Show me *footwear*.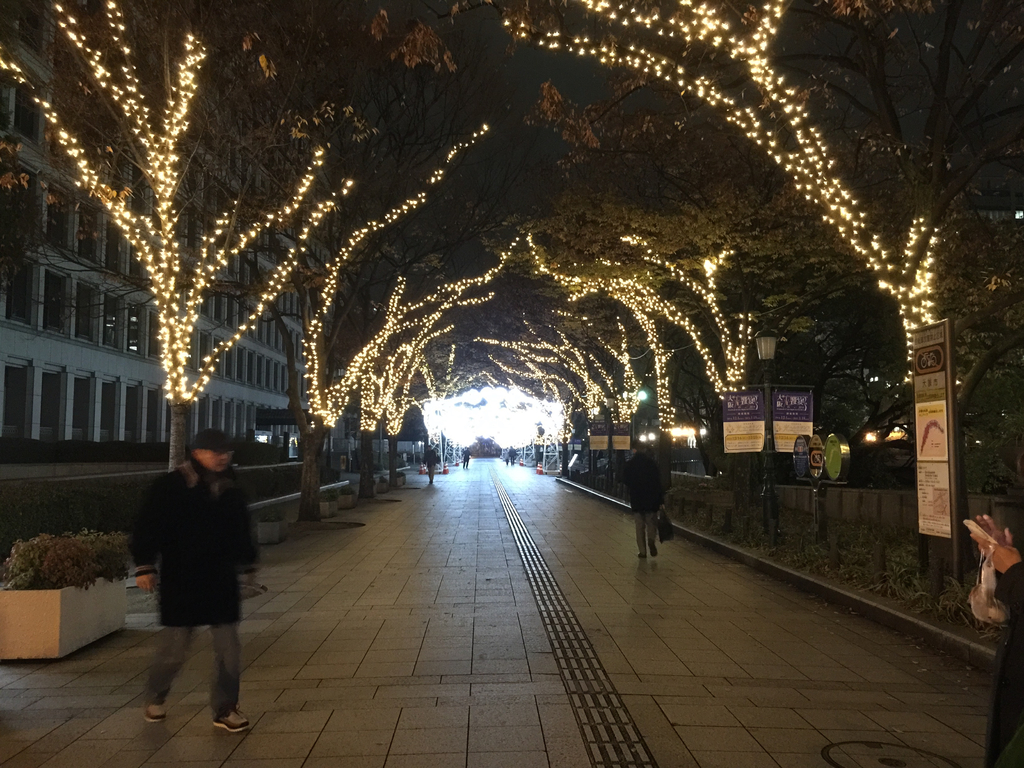
*footwear* is here: 646/544/662/556.
